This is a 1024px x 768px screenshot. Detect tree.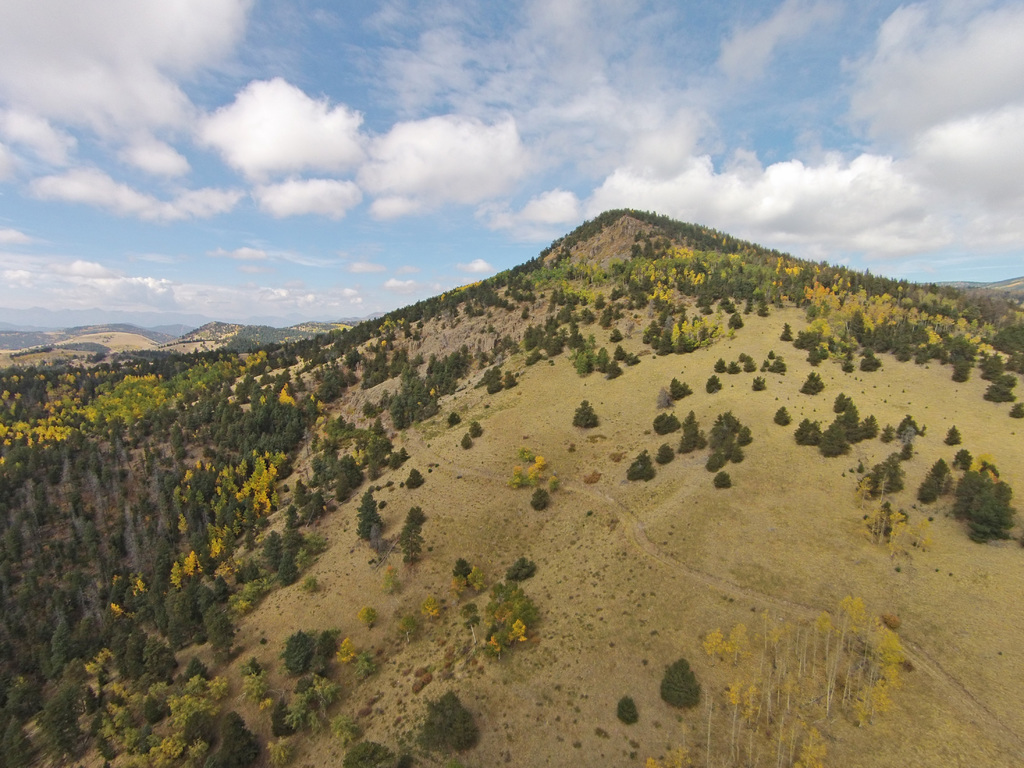
[x1=502, y1=554, x2=536, y2=580].
